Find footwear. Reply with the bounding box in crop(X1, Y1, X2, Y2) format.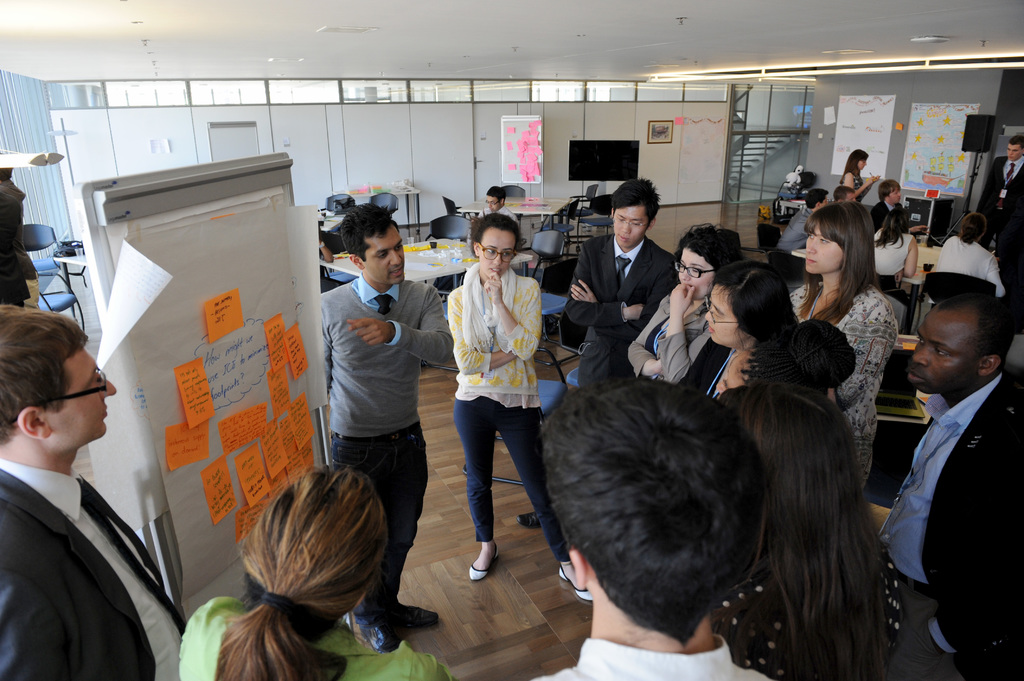
crop(399, 604, 440, 628).
